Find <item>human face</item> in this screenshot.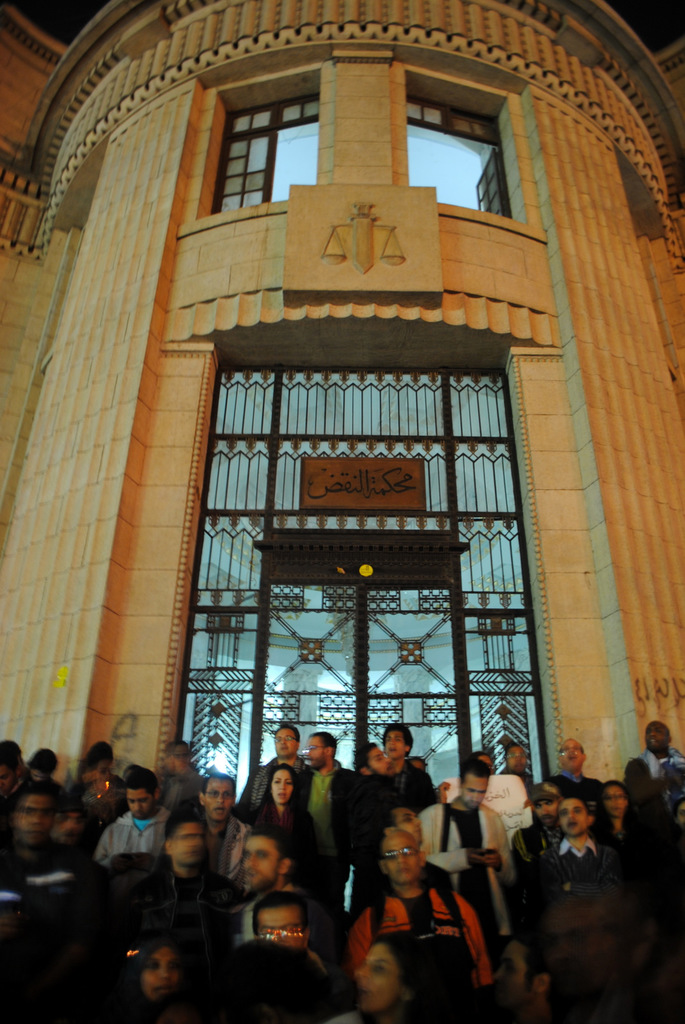
The bounding box for <item>human face</item> is <region>253, 906, 308, 947</region>.
